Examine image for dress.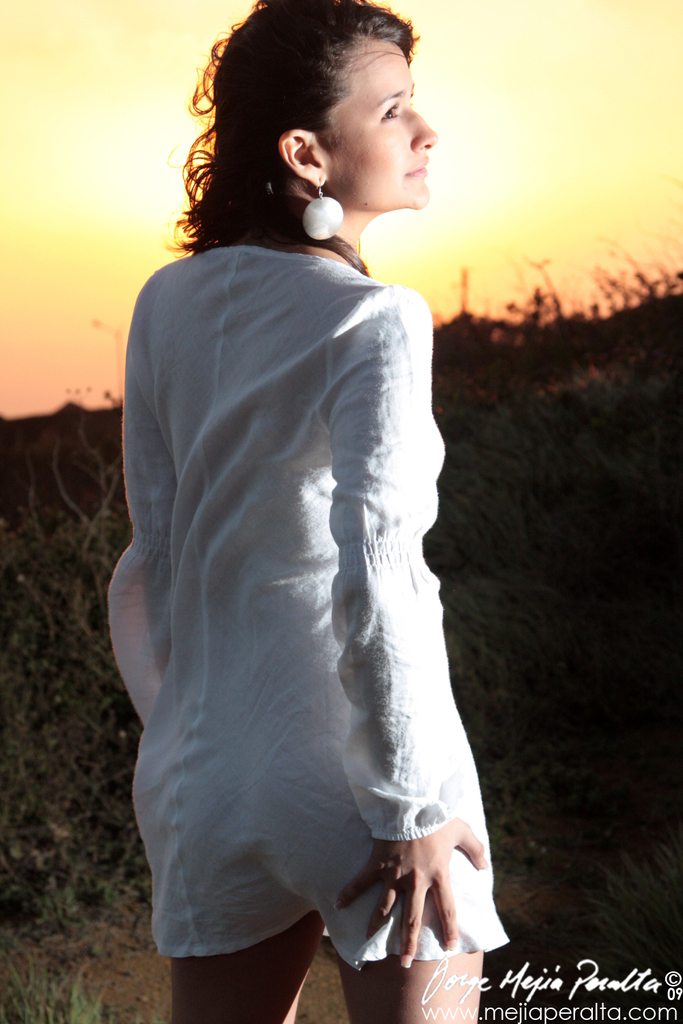
Examination result: (left=103, top=246, right=512, bottom=980).
